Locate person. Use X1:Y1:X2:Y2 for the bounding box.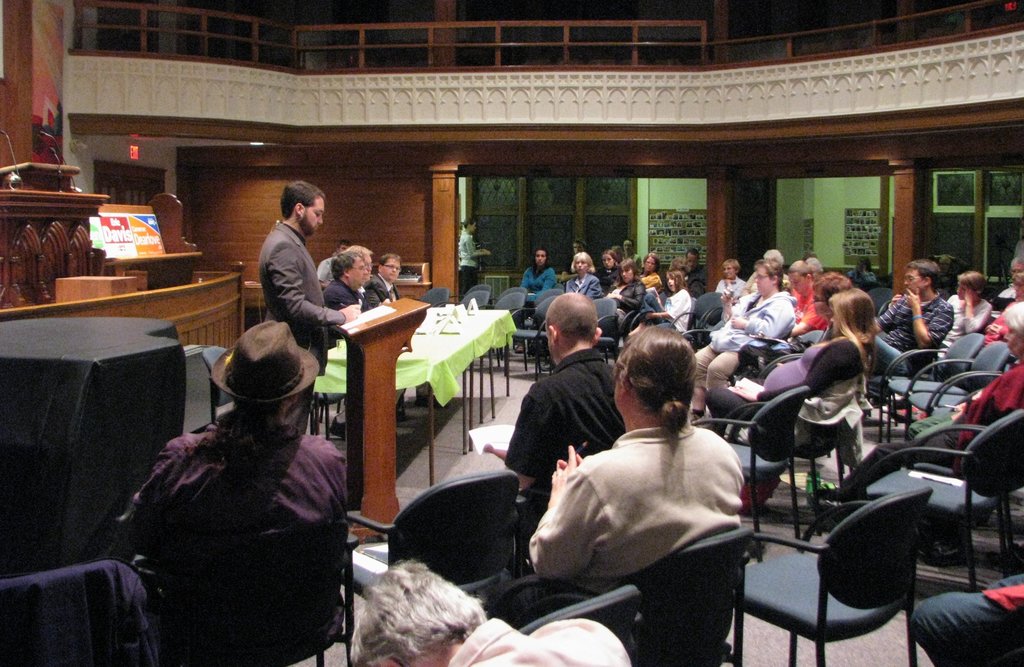
937:273:995:367.
